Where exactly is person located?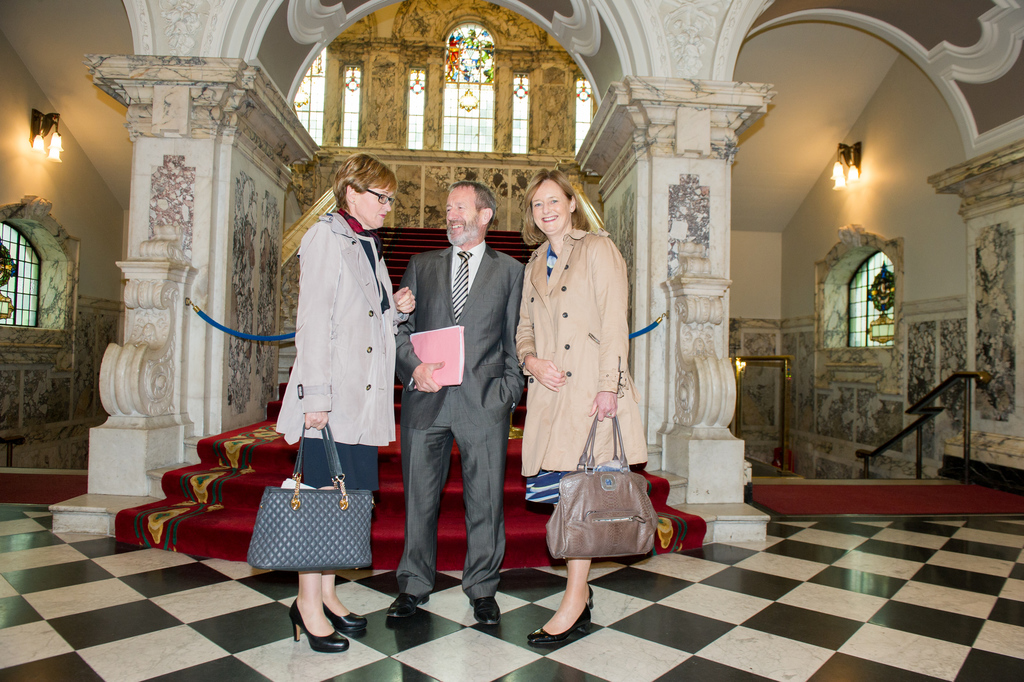
Its bounding box is 396 182 524 624.
